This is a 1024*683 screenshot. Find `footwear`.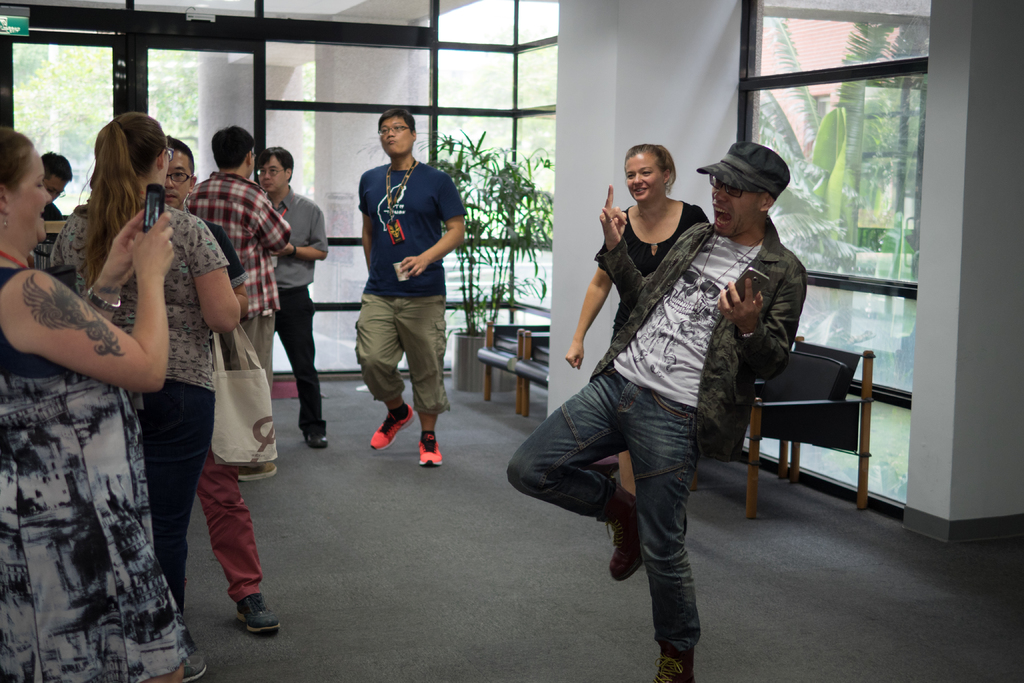
Bounding box: (left=364, top=399, right=420, bottom=453).
